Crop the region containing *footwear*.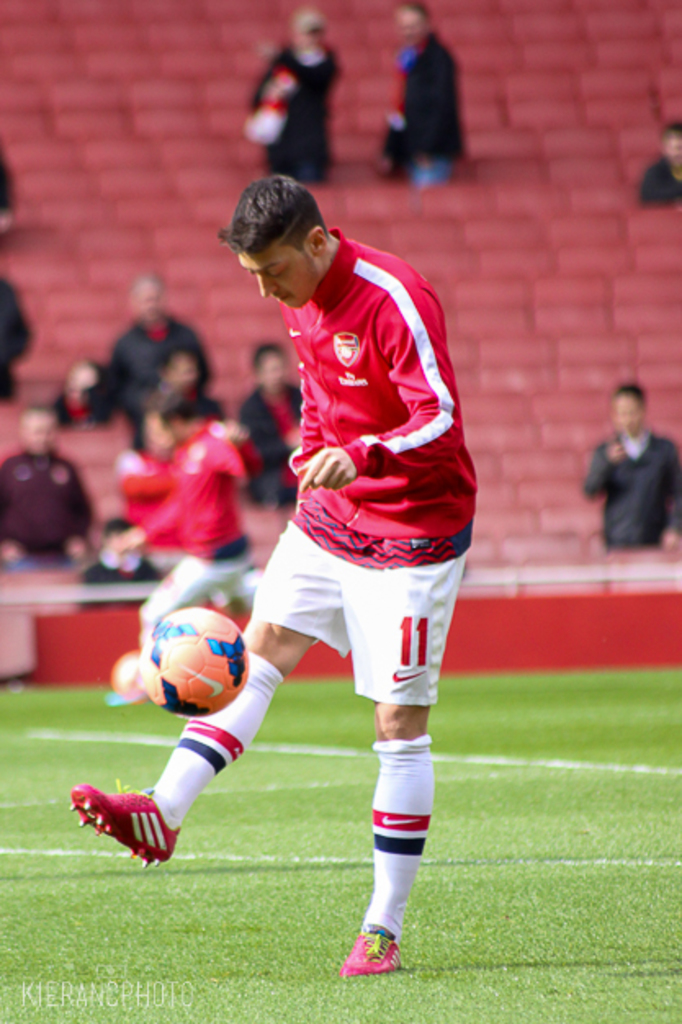
Crop region: left=340, top=926, right=409, bottom=988.
